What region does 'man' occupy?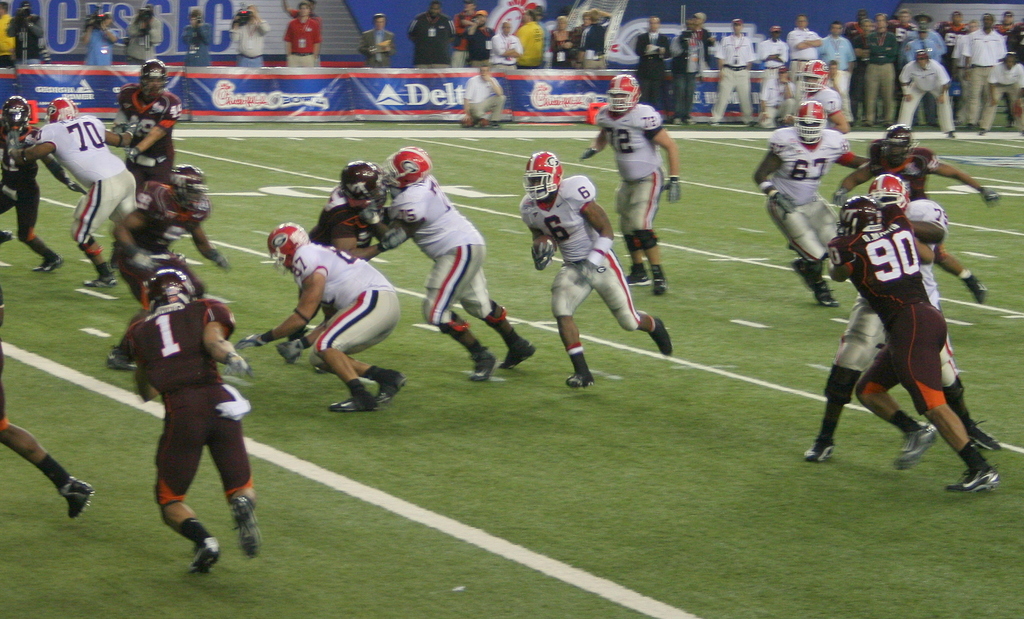
<region>0, 3, 19, 67</region>.
